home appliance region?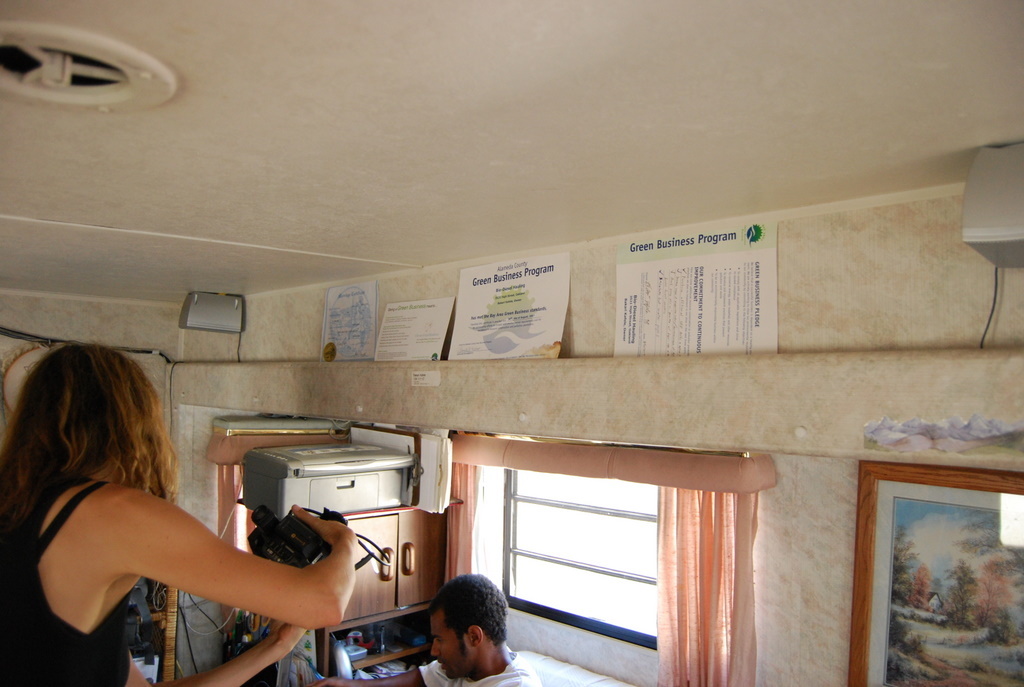
960 146 1023 268
